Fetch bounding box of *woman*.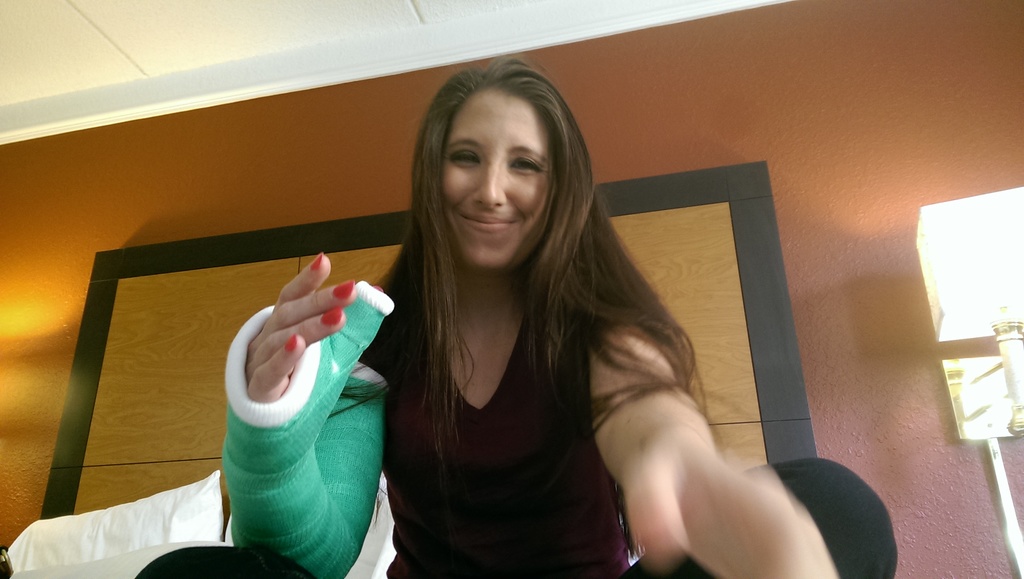
Bbox: crop(215, 71, 835, 578).
